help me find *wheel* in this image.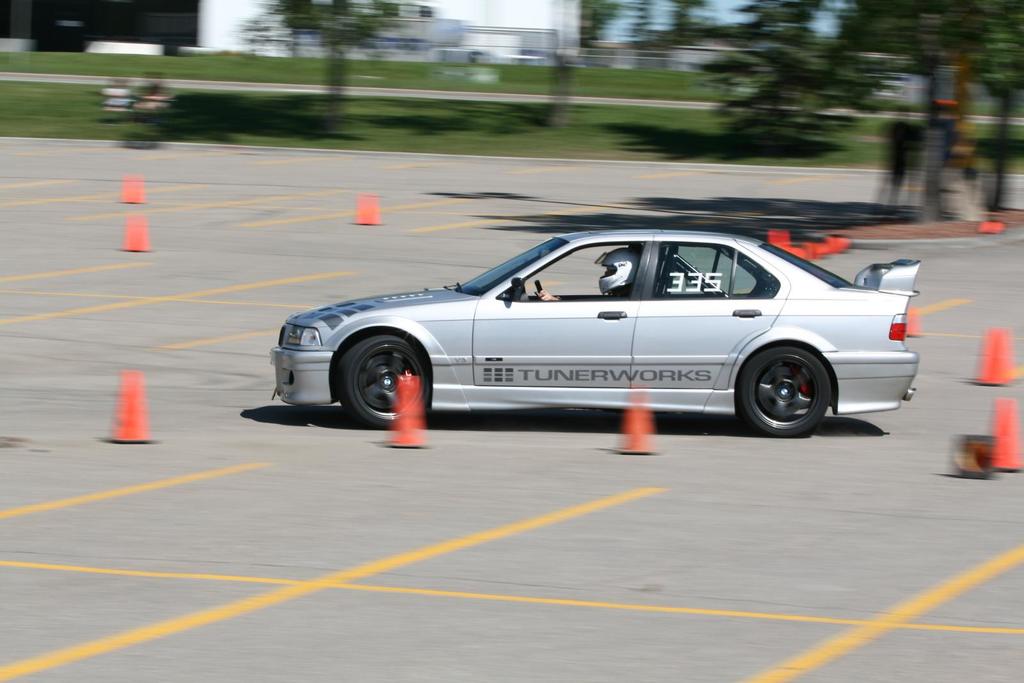
Found it: left=735, top=342, right=841, bottom=434.
